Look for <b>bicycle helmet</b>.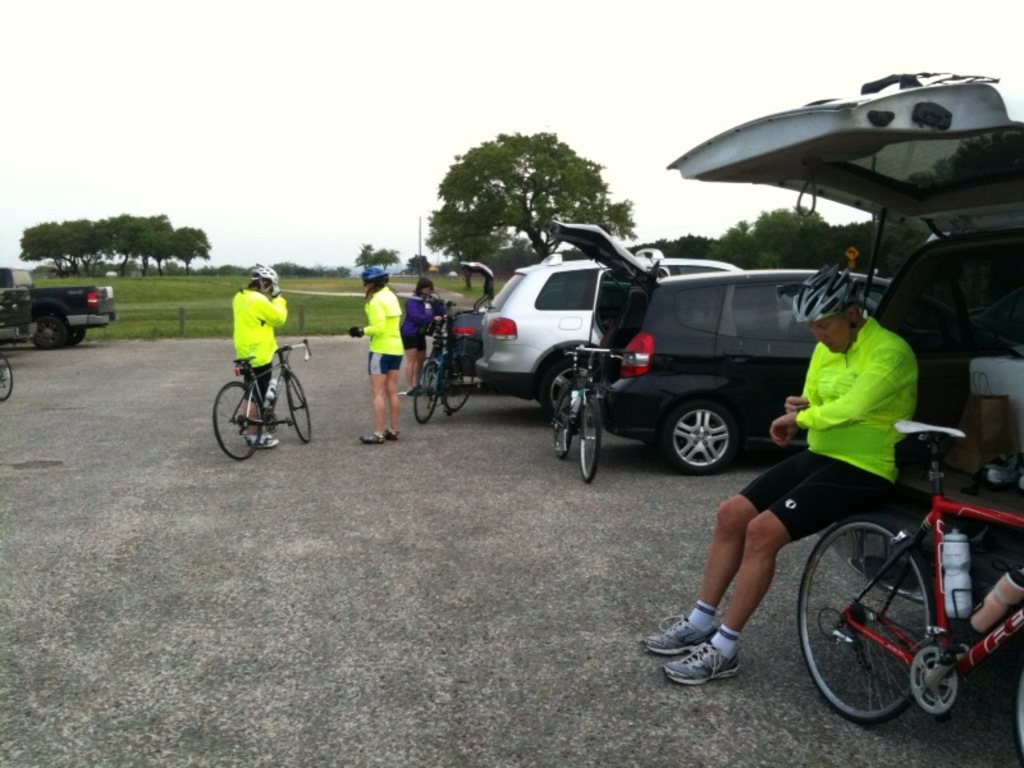
Found: (252,265,276,283).
